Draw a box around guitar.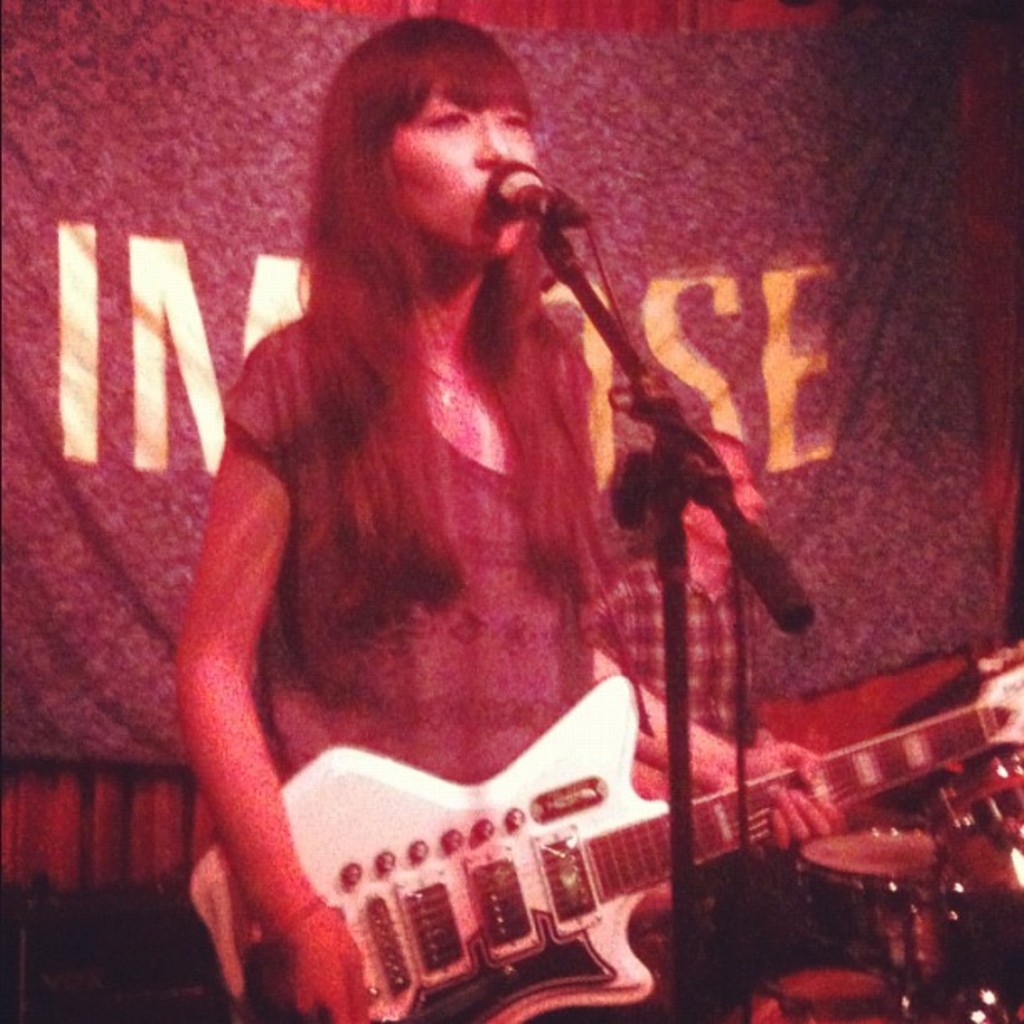
[x1=164, y1=609, x2=949, y2=1022].
